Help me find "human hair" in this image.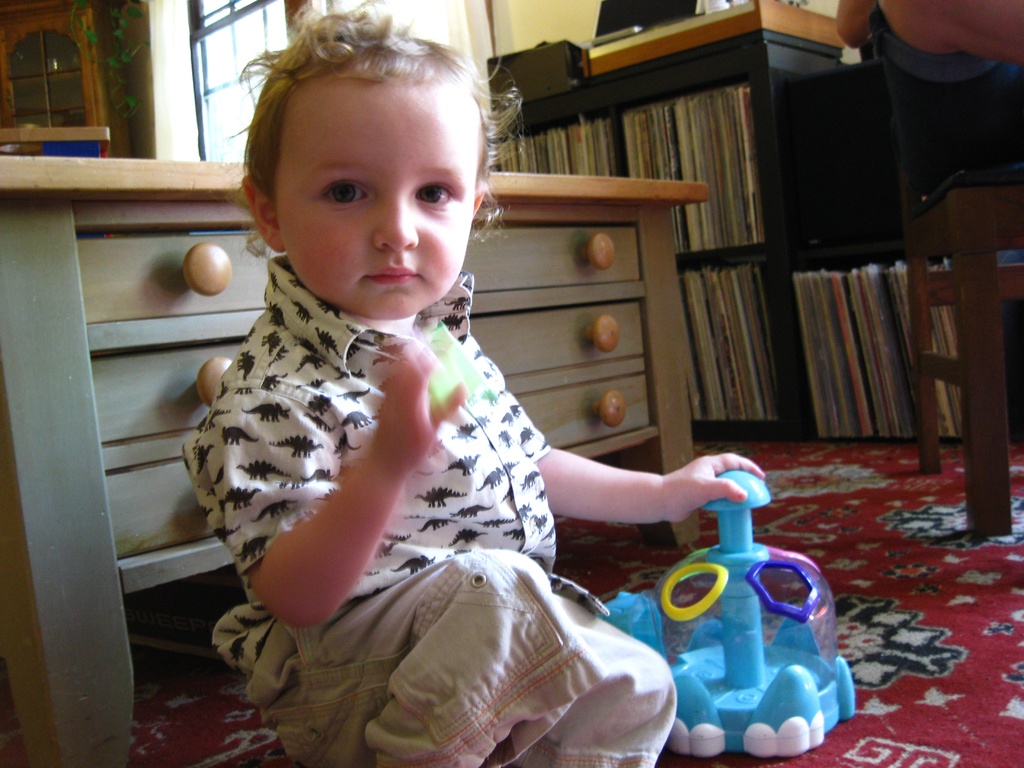
Found it: bbox=[229, 29, 476, 231].
